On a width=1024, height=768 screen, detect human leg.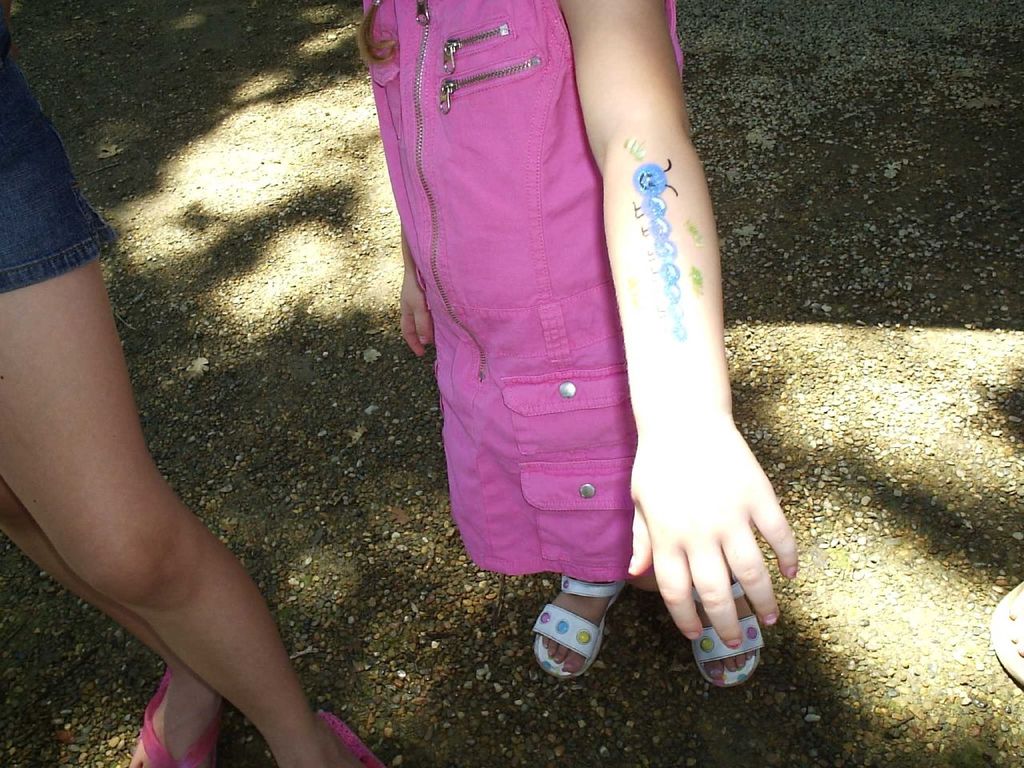
bbox=[530, 565, 625, 673].
